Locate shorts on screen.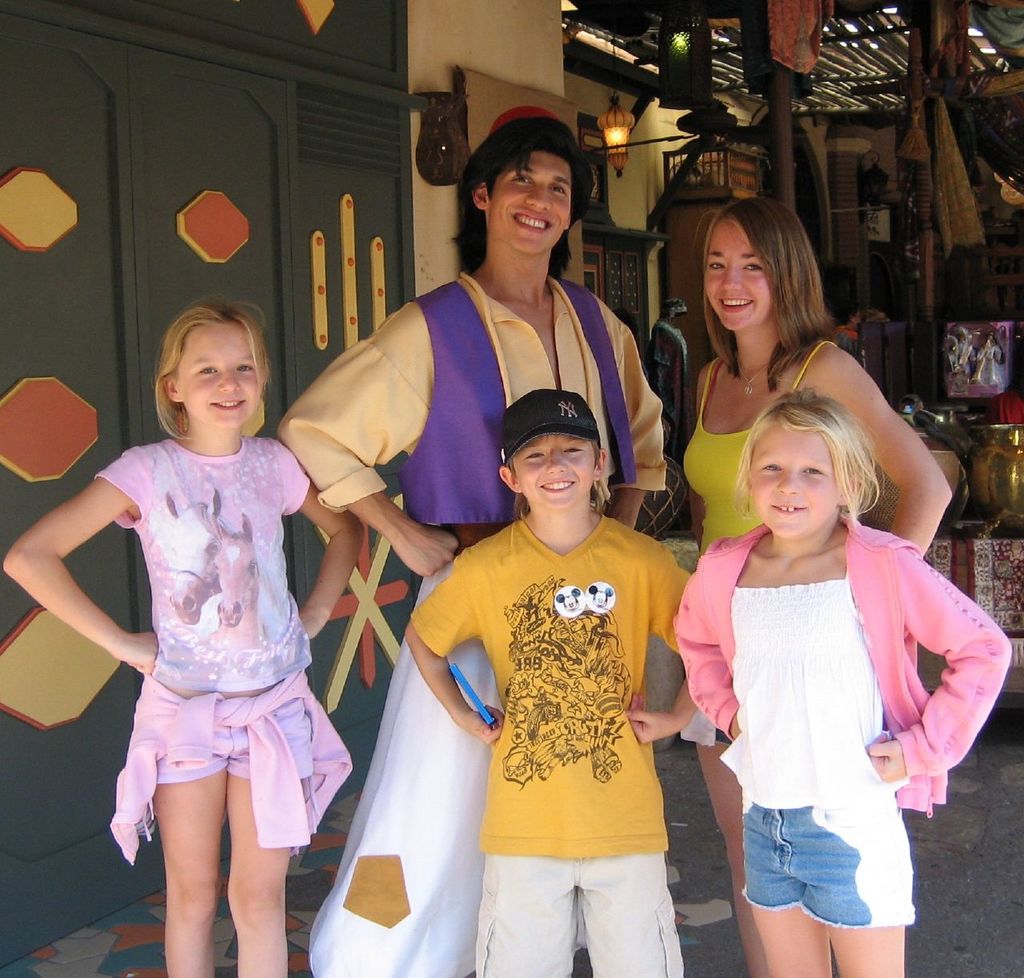
On screen at (left=151, top=697, right=316, bottom=790).
